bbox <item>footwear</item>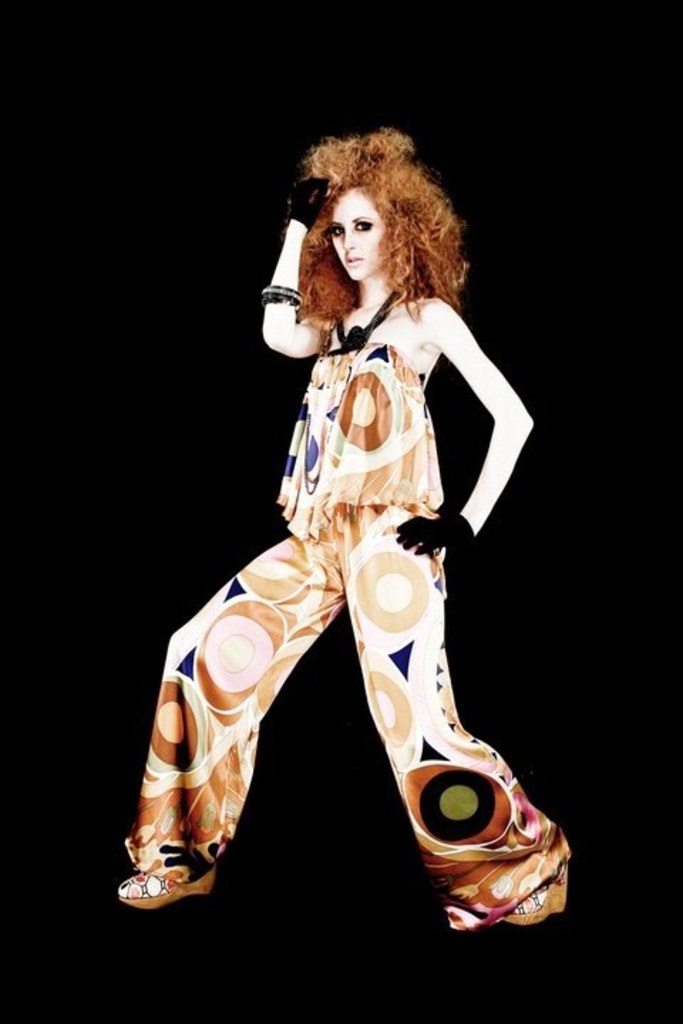
{"x1": 121, "y1": 839, "x2": 211, "y2": 916}
